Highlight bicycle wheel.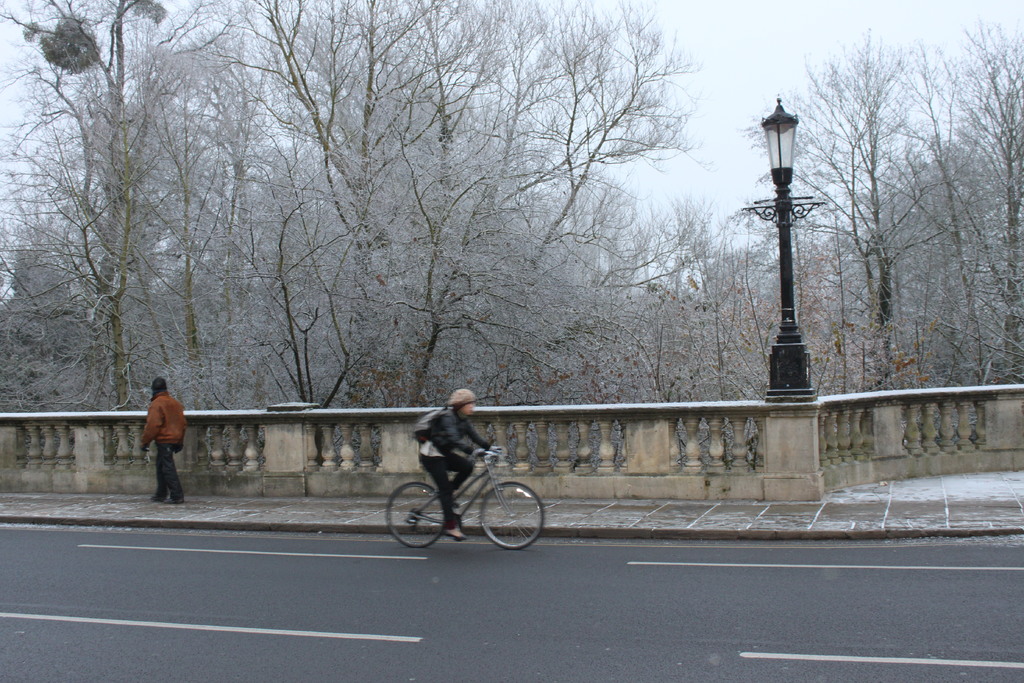
Highlighted region: [480,484,539,556].
